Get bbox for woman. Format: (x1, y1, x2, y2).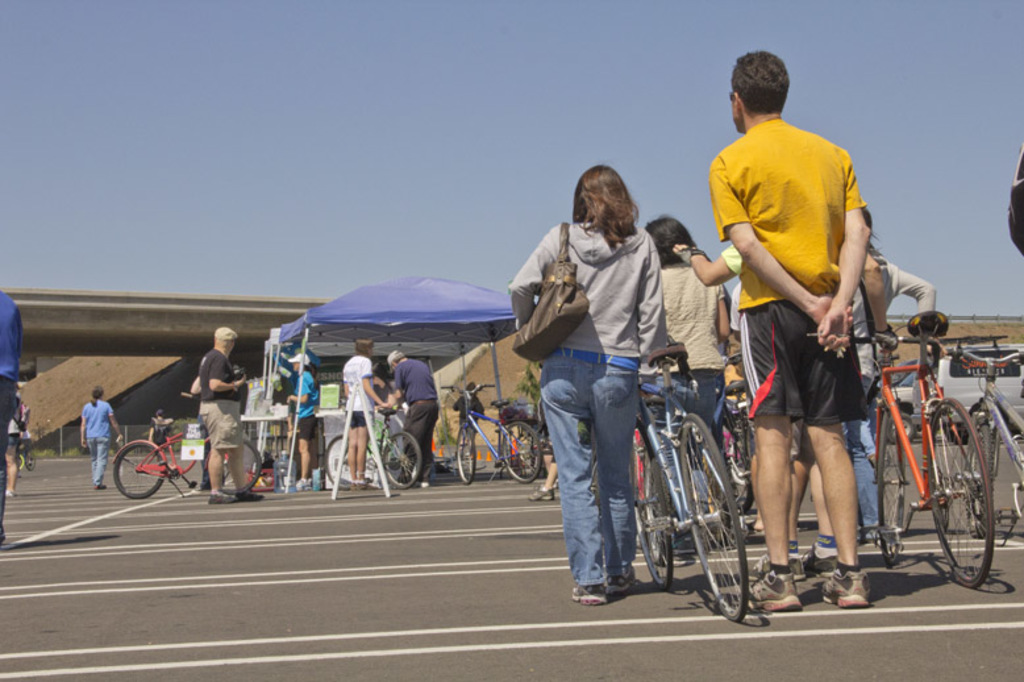
(603, 200, 729, 542).
